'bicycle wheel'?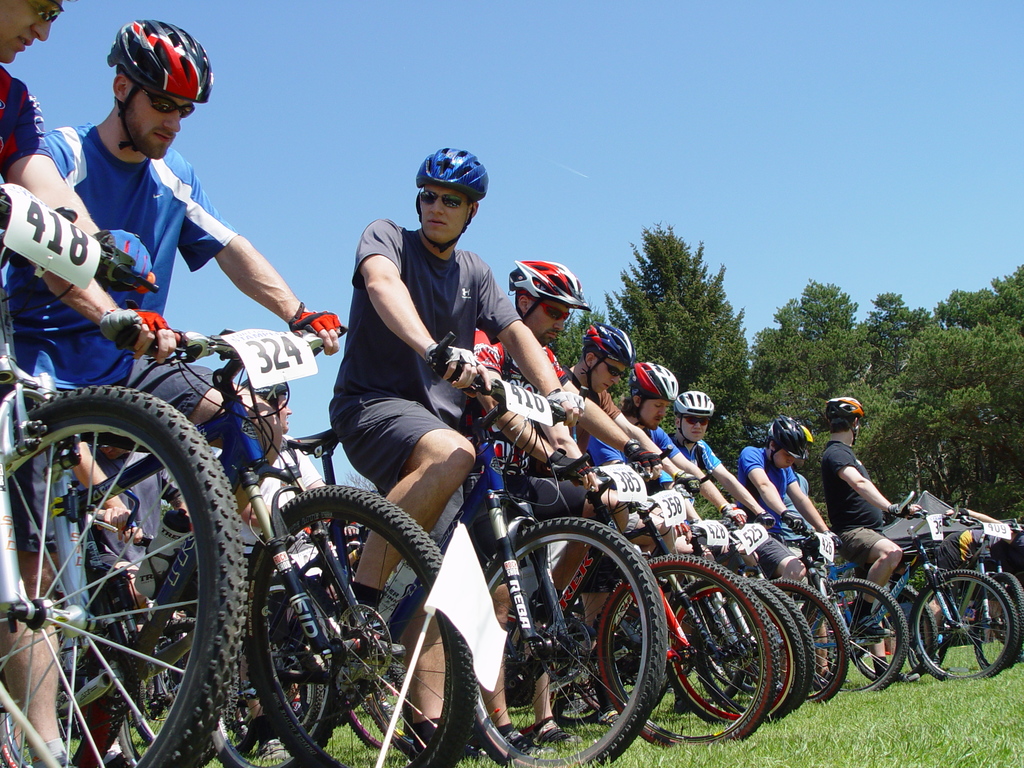
(470,515,667,767)
